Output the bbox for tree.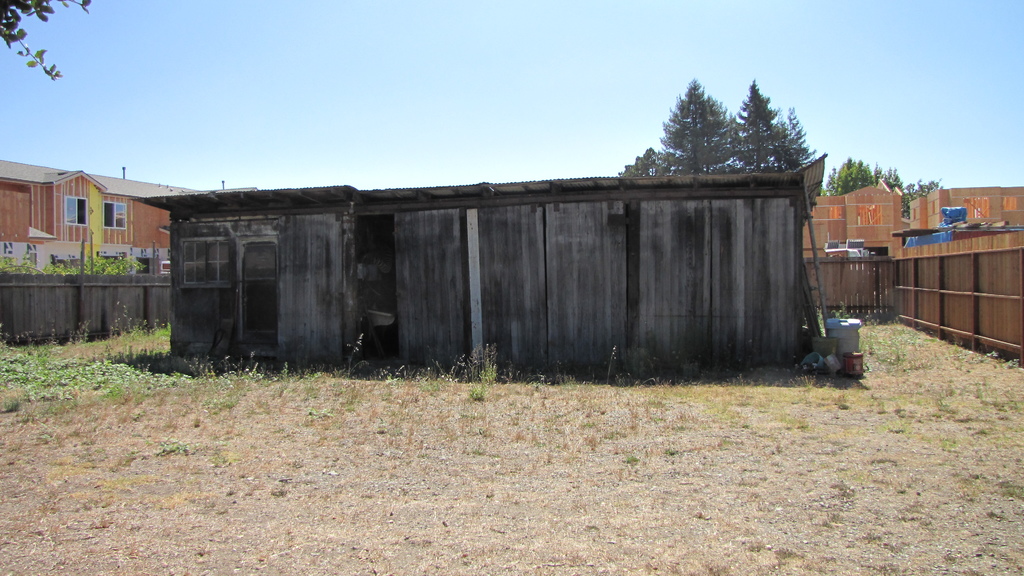
[627,67,719,180].
